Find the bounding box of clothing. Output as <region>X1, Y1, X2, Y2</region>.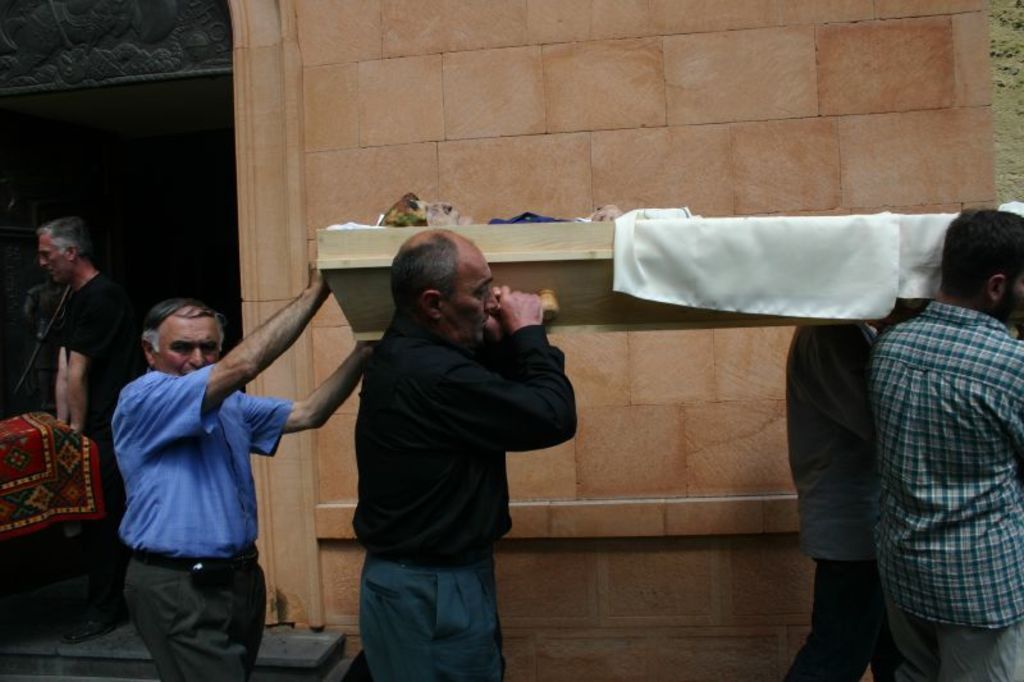
<region>490, 210, 582, 224</region>.
